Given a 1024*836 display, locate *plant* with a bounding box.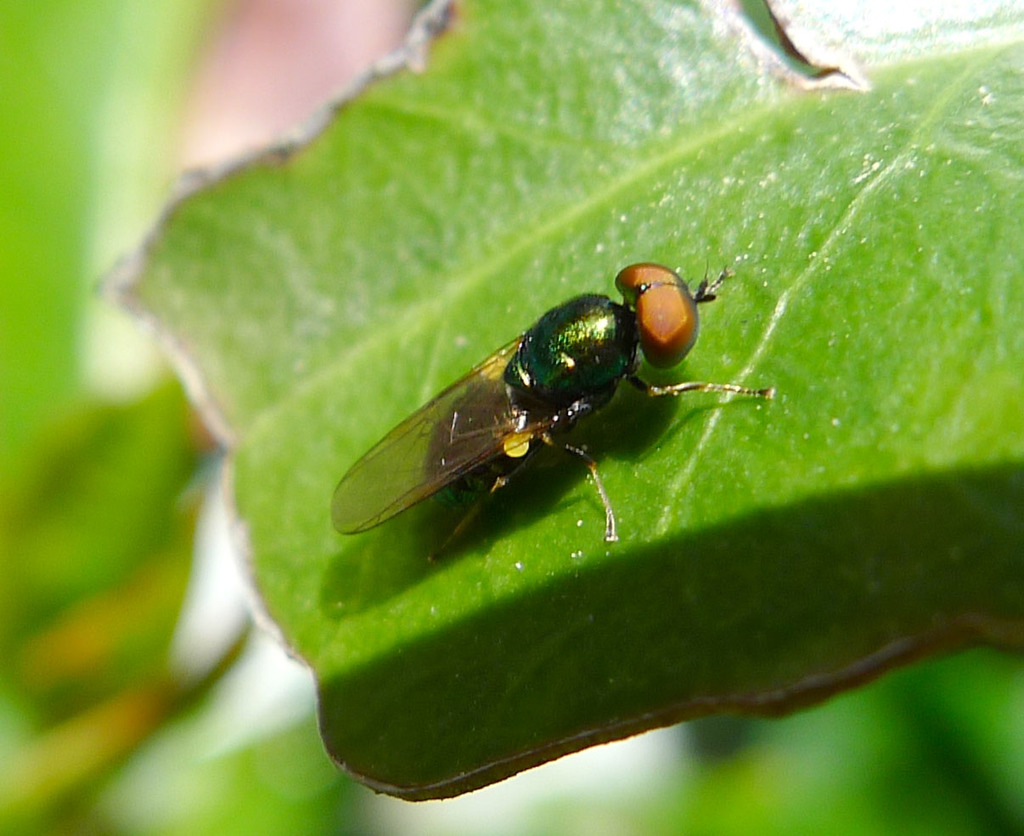
Located: <box>0,0,1023,835</box>.
